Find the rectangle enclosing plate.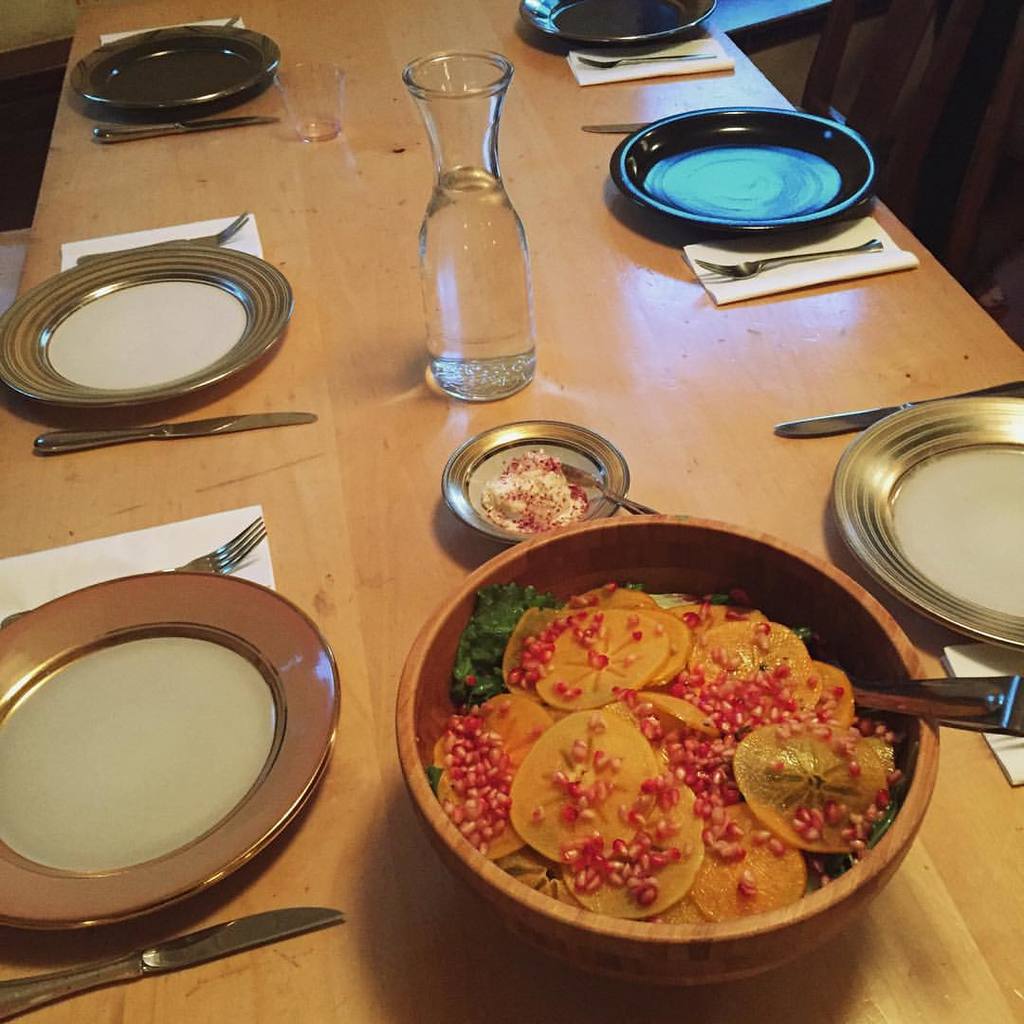
<box>66,26,283,116</box>.
